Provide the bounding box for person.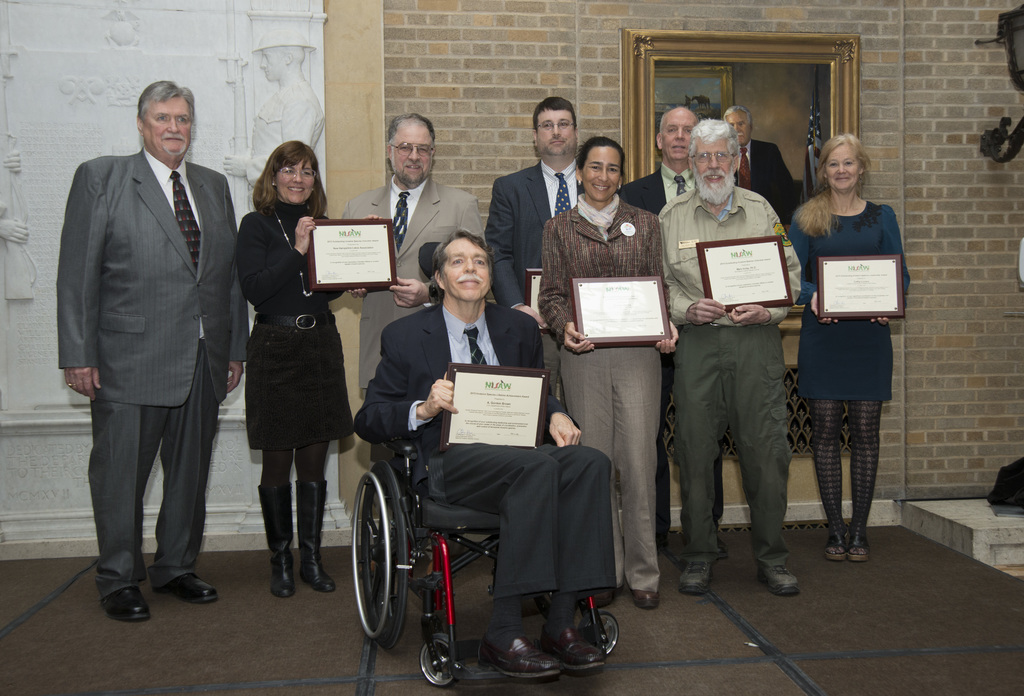
[617,109,730,558].
